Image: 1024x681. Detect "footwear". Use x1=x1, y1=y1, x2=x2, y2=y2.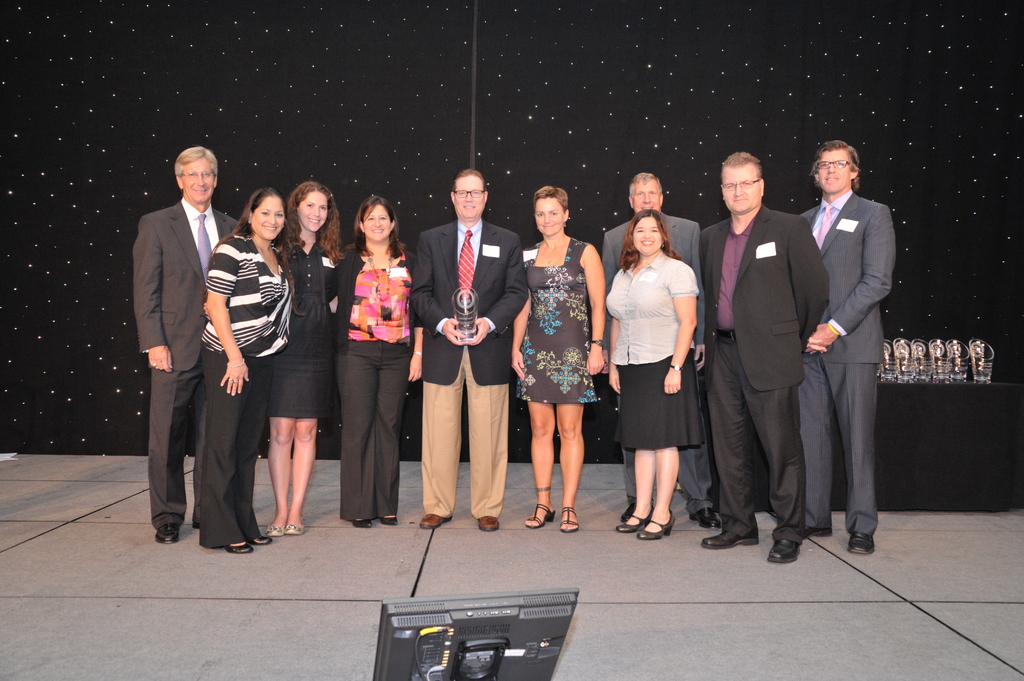
x1=700, y1=527, x2=759, y2=551.
